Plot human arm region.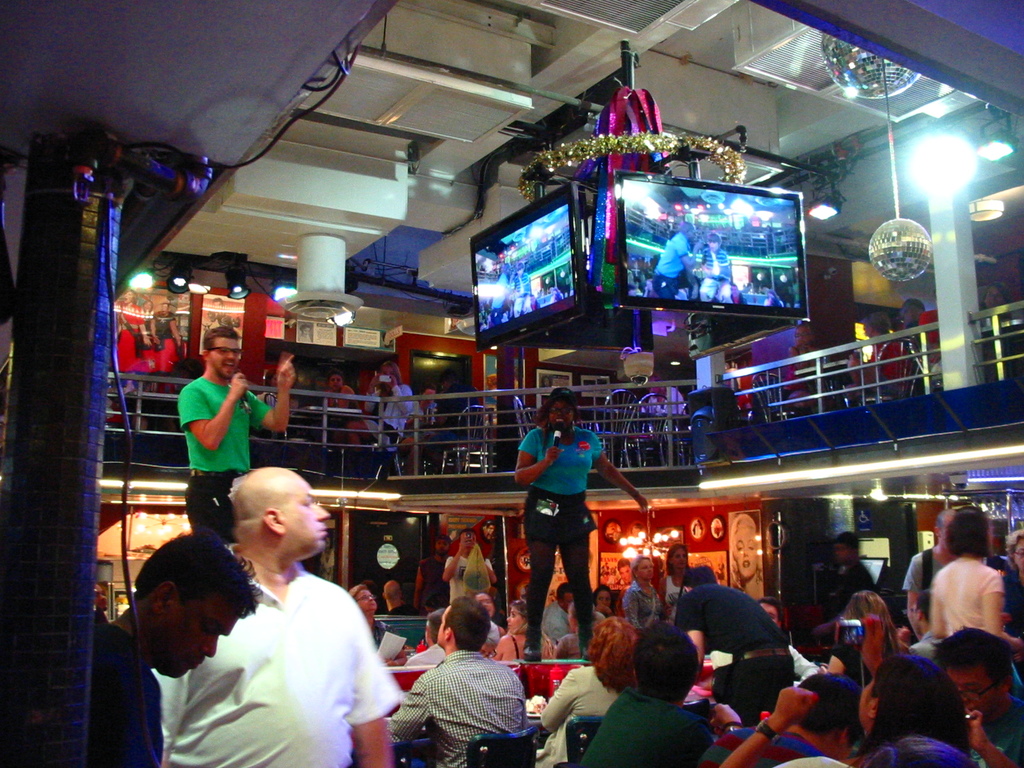
Plotted at 715/677/810/764.
